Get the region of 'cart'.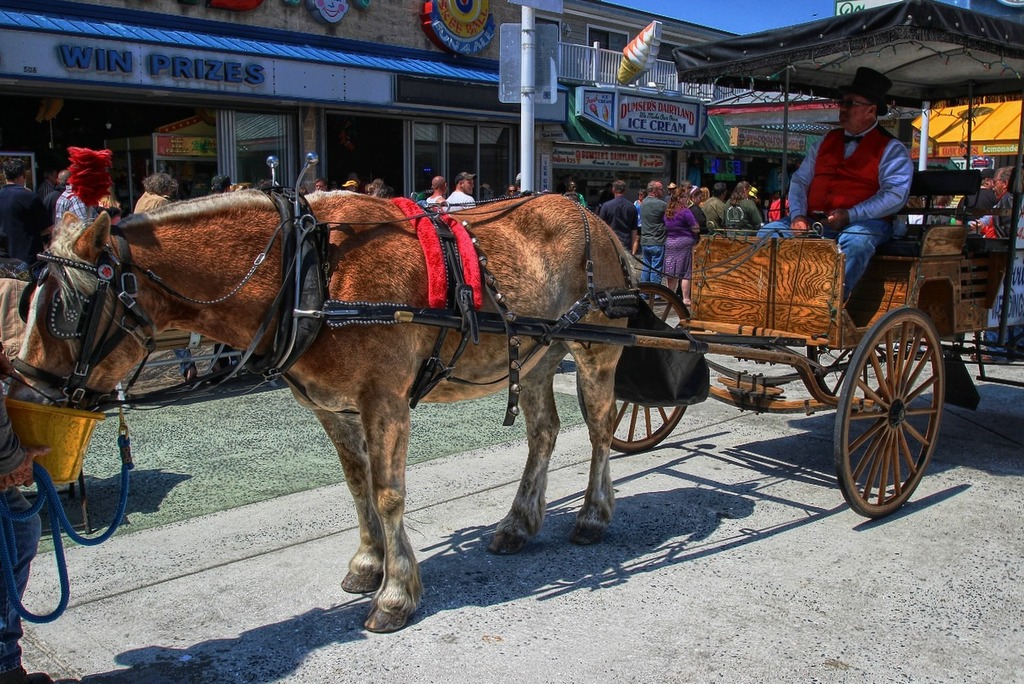
rect(295, 0, 1023, 520).
